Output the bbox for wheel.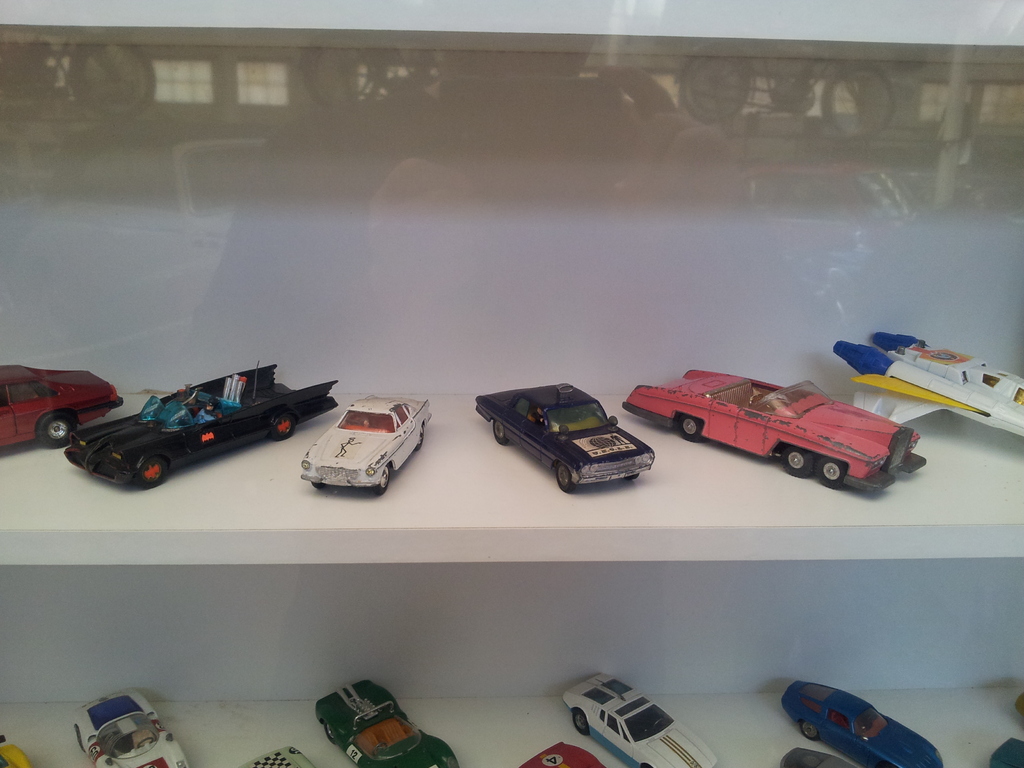
[677, 414, 707, 442].
